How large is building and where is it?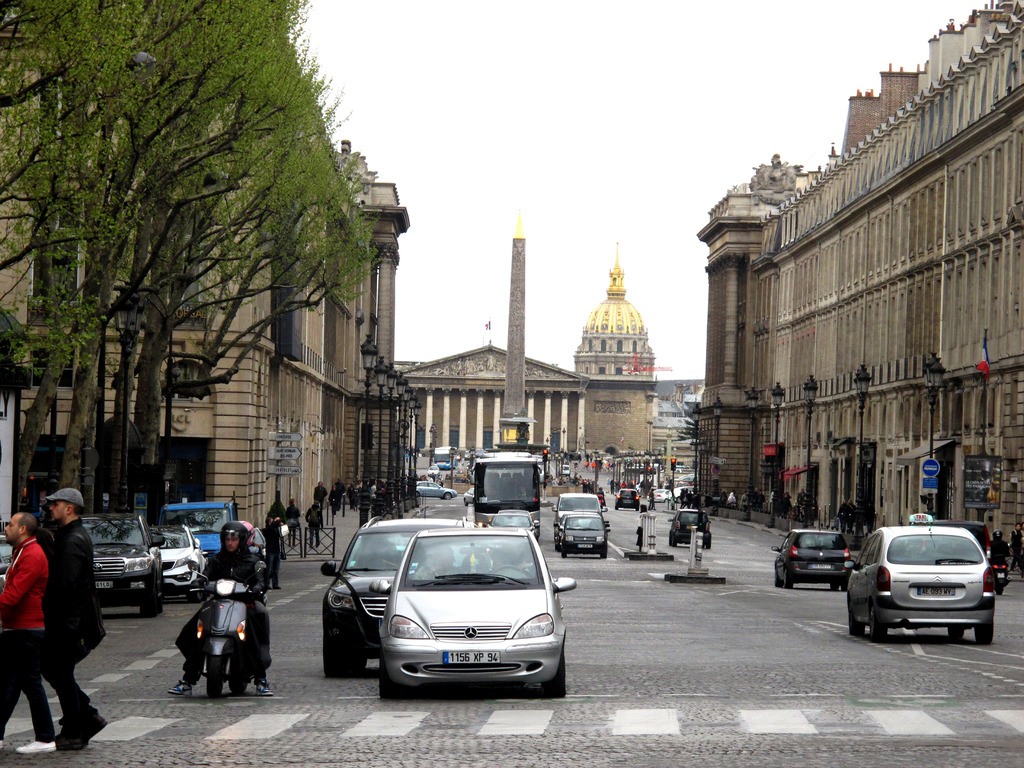
Bounding box: left=0, top=0, right=413, bottom=552.
